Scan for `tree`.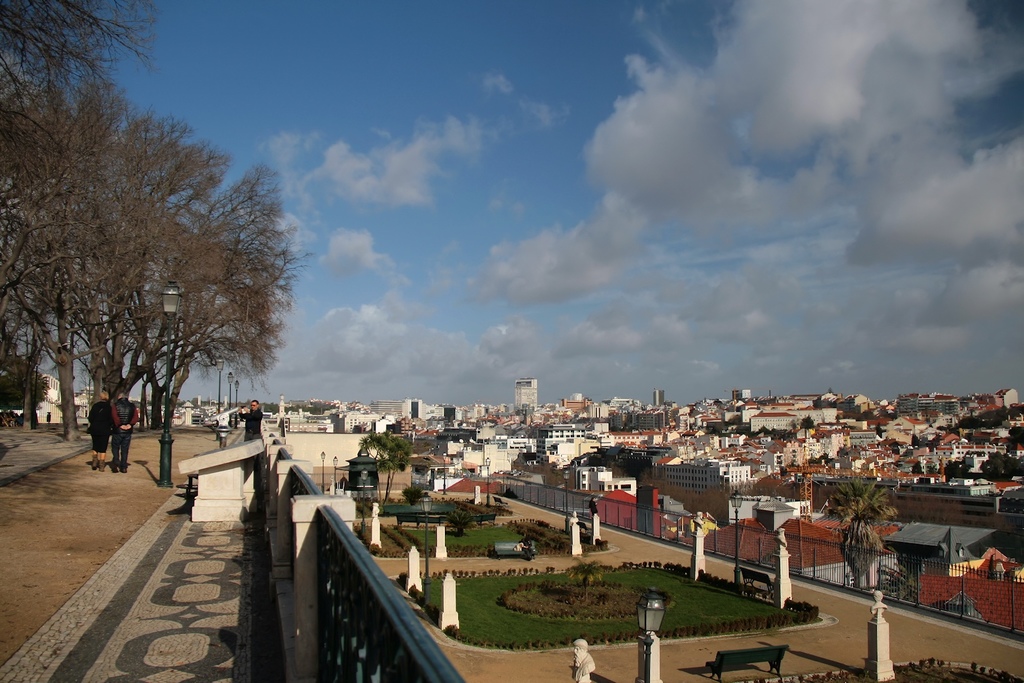
Scan result: box(823, 472, 897, 578).
